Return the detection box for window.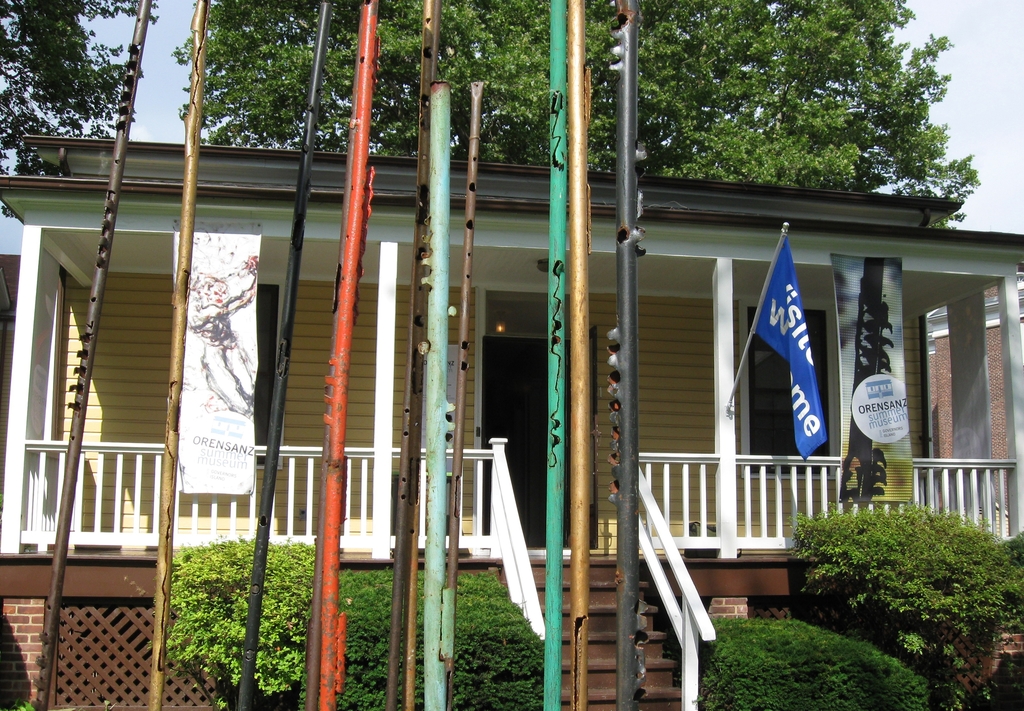
box=[751, 313, 829, 474].
